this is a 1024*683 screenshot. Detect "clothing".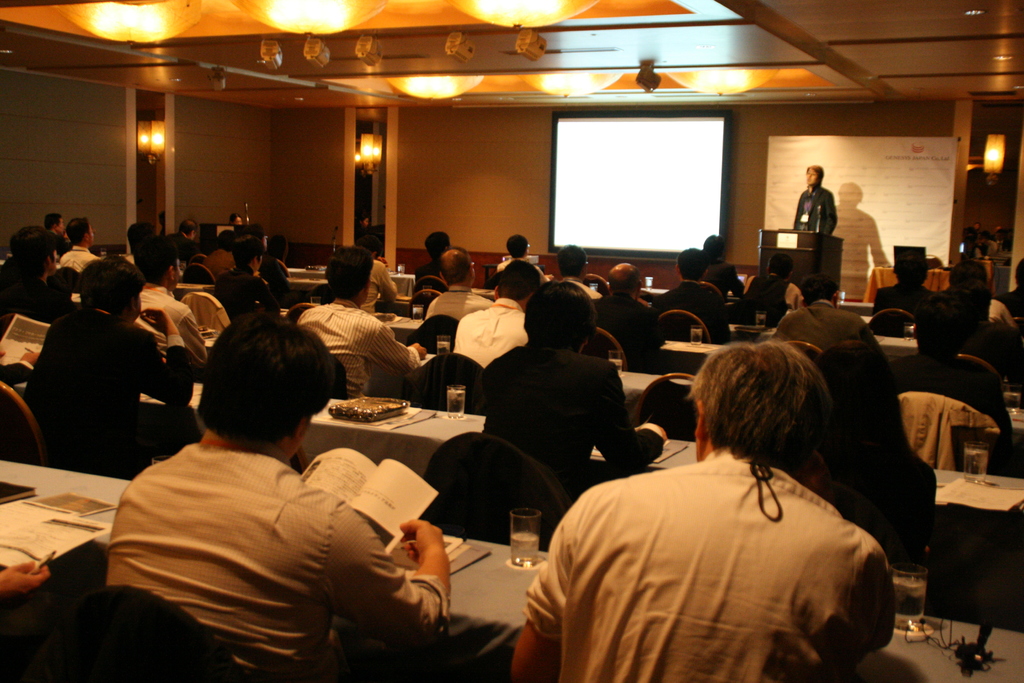
[873, 276, 934, 315].
